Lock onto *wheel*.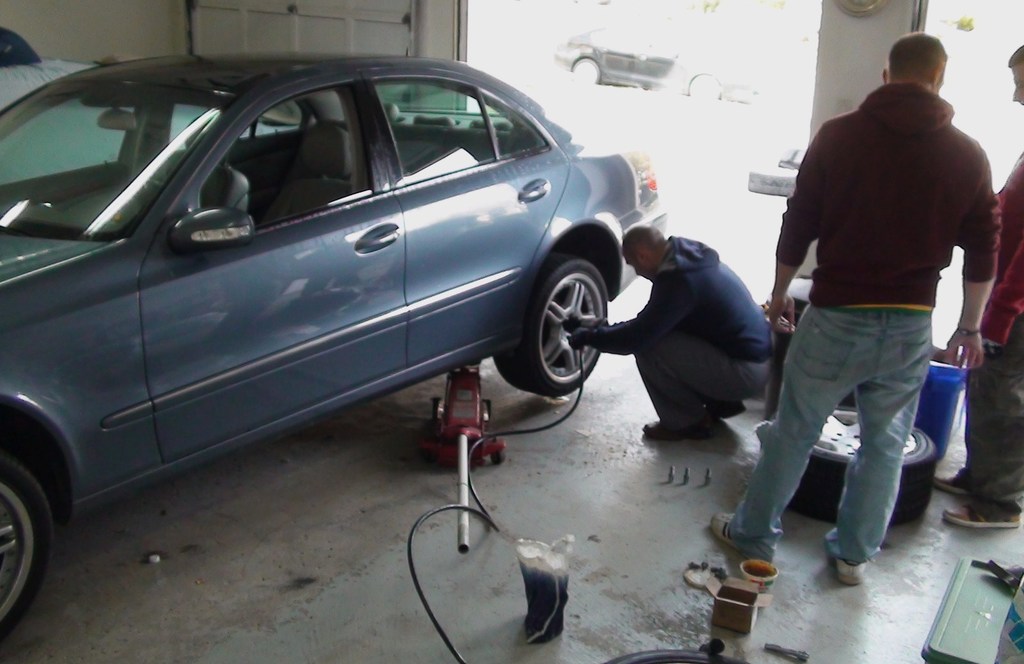
Locked: left=515, top=243, right=611, bottom=409.
